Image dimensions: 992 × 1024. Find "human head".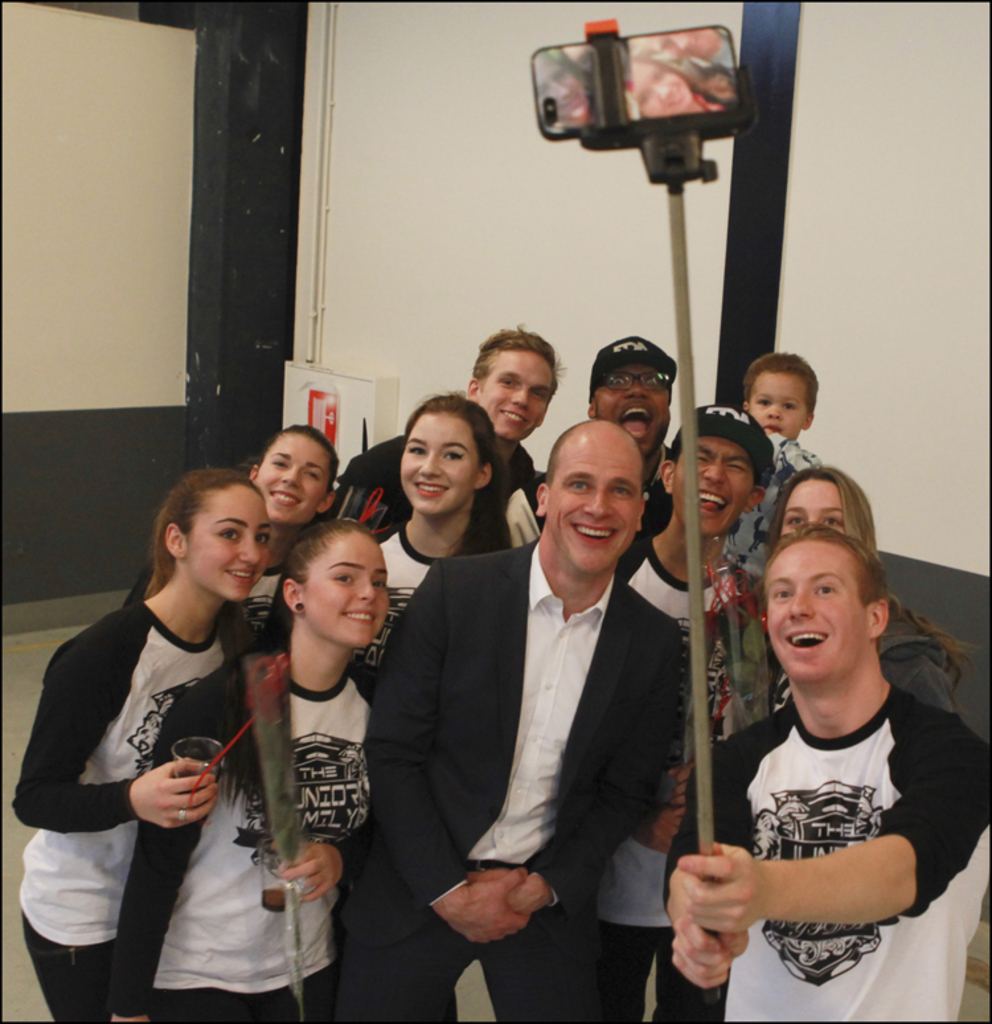
Rect(759, 520, 891, 695).
